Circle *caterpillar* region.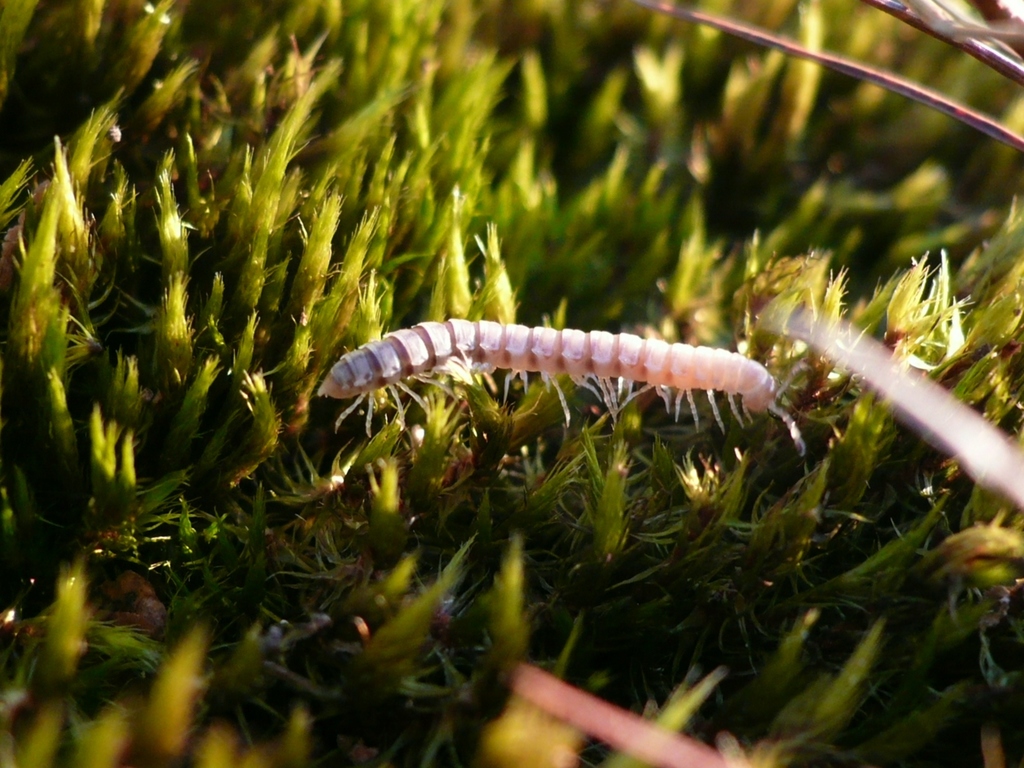
Region: <region>316, 316, 807, 445</region>.
